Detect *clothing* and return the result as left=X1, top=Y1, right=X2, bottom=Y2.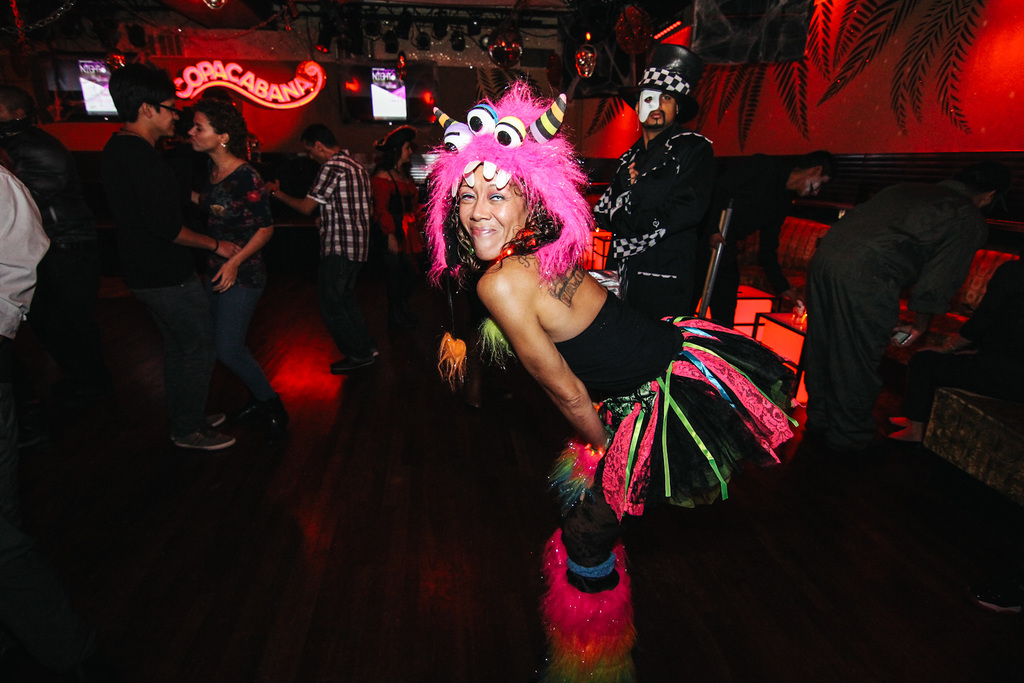
left=713, top=163, right=788, bottom=300.
